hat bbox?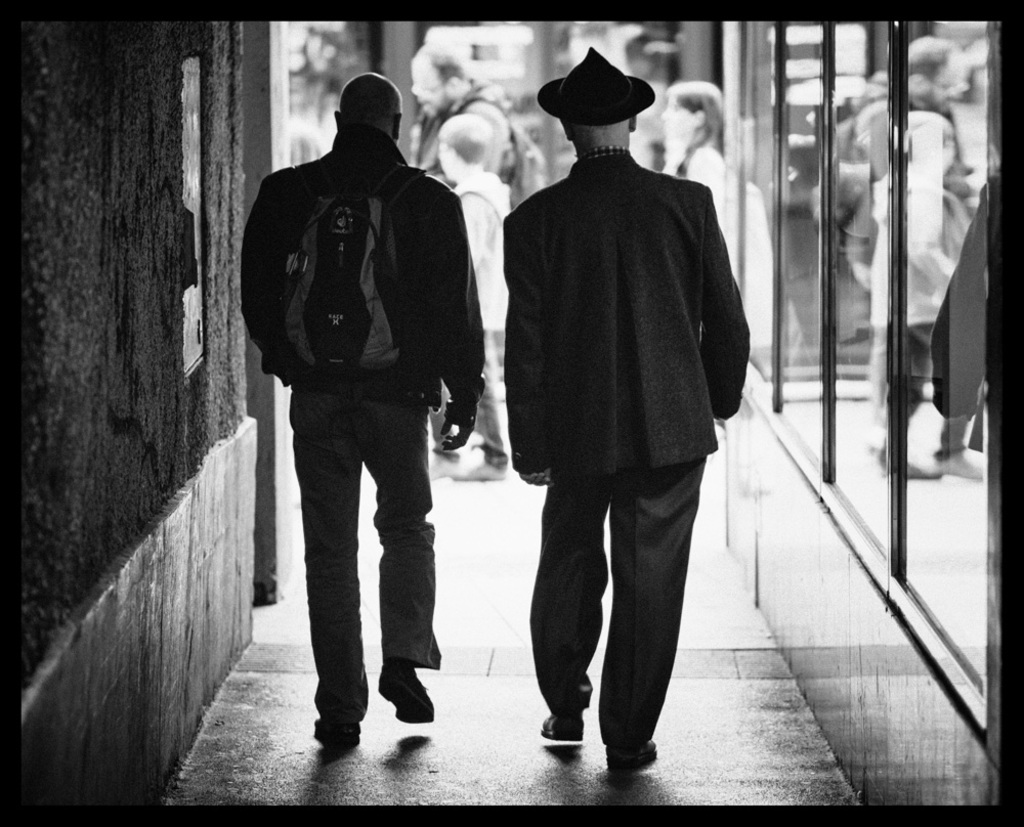
left=535, top=43, right=656, bottom=126
